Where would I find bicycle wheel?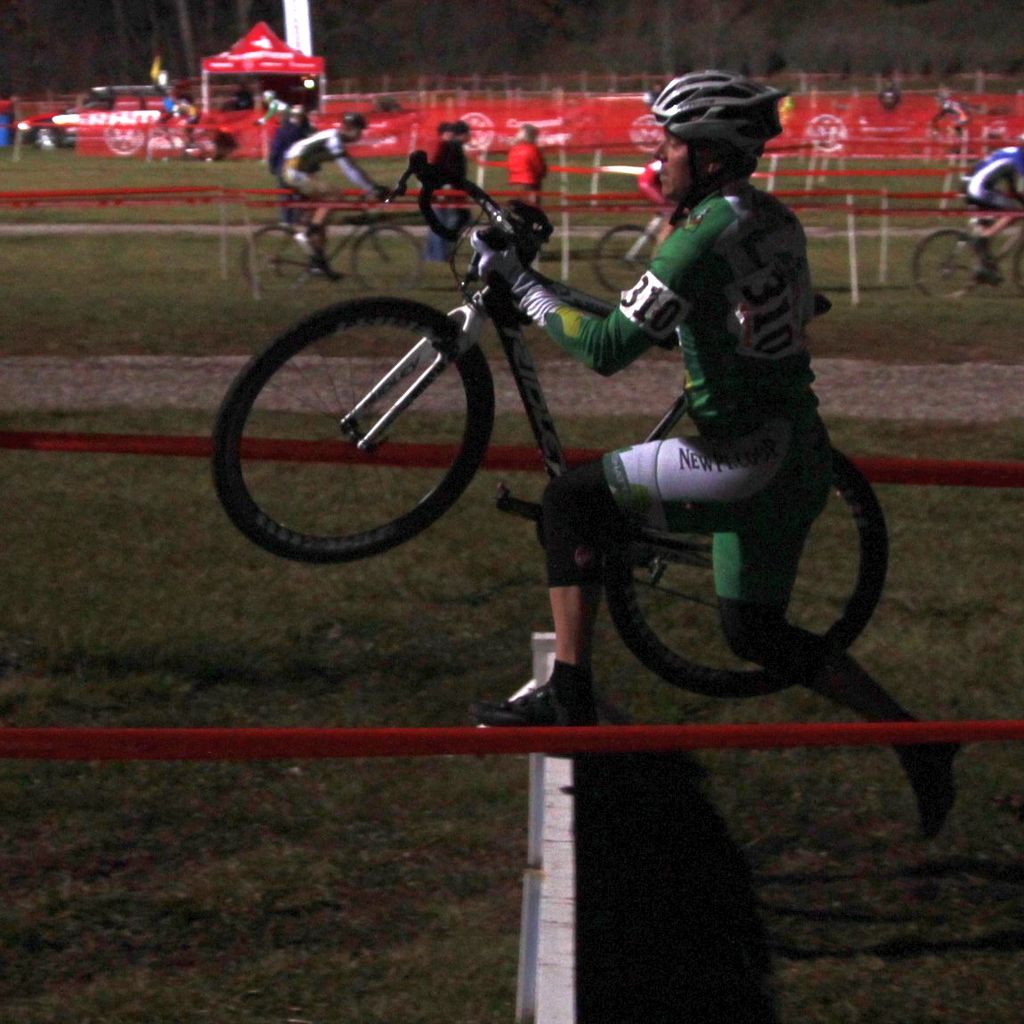
At bbox=[605, 435, 891, 696].
